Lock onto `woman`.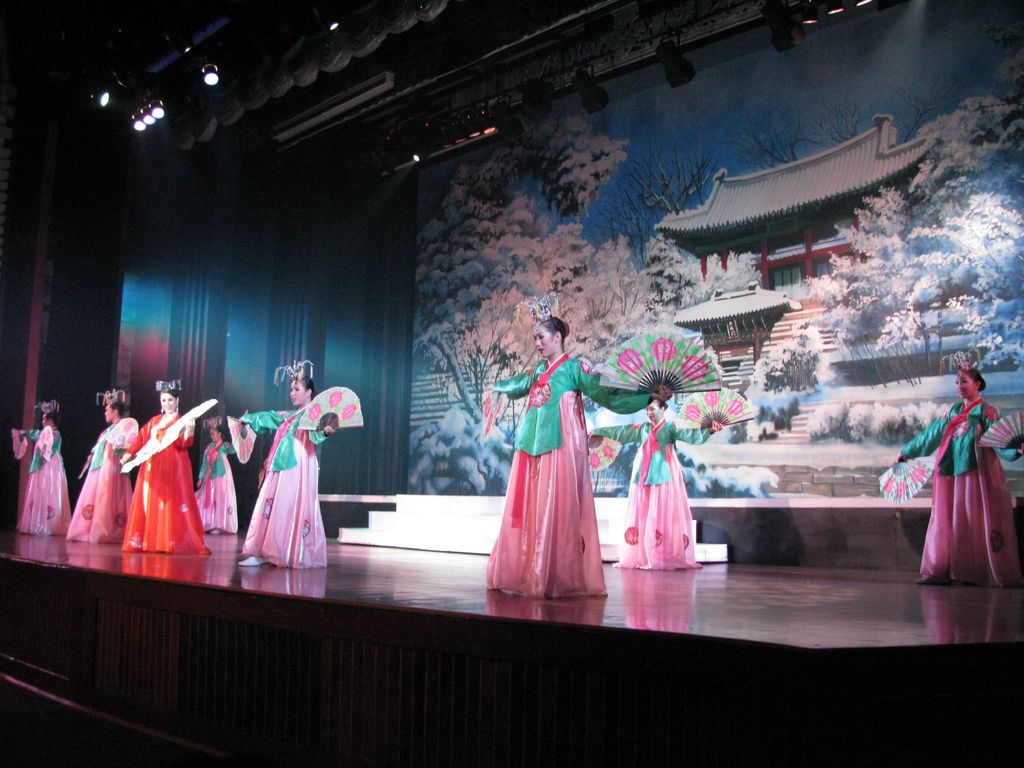
Locked: bbox=[66, 385, 138, 543].
